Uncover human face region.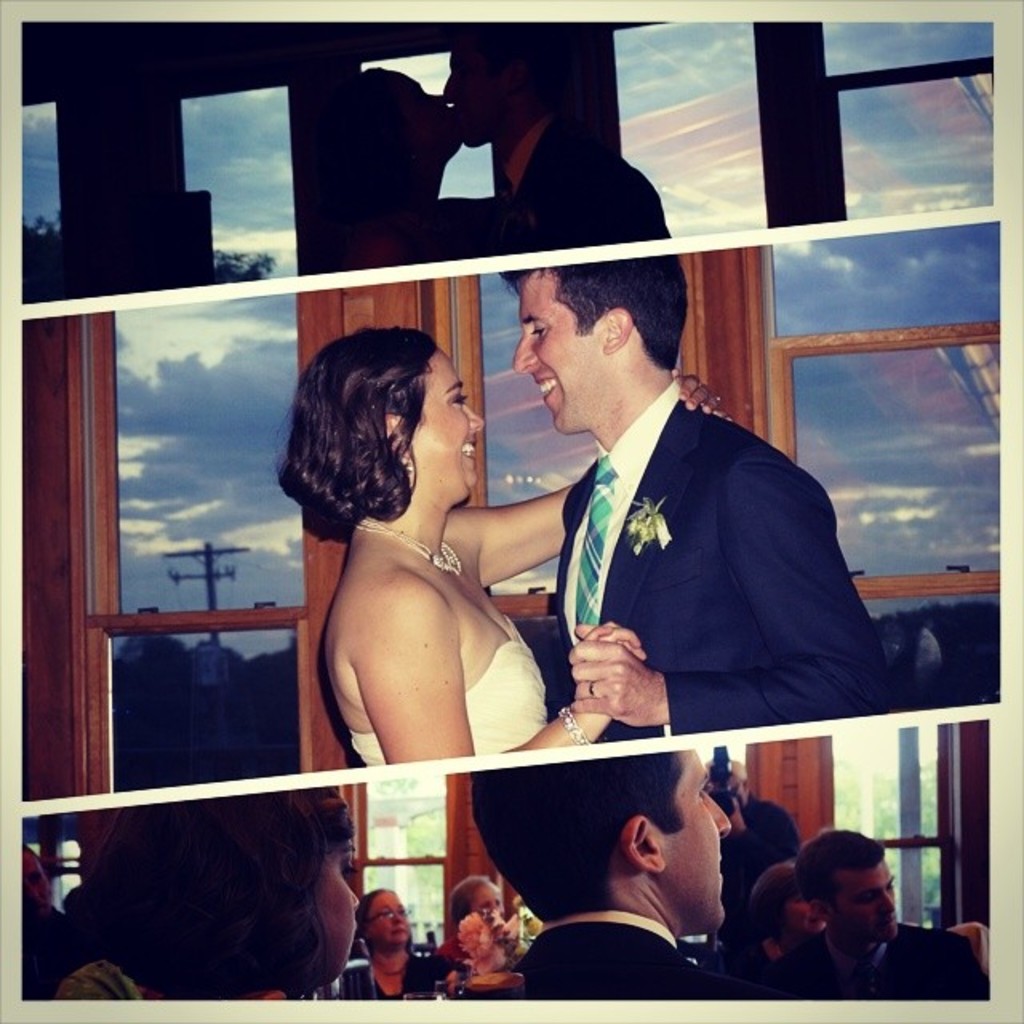
Uncovered: box(824, 851, 896, 936).
